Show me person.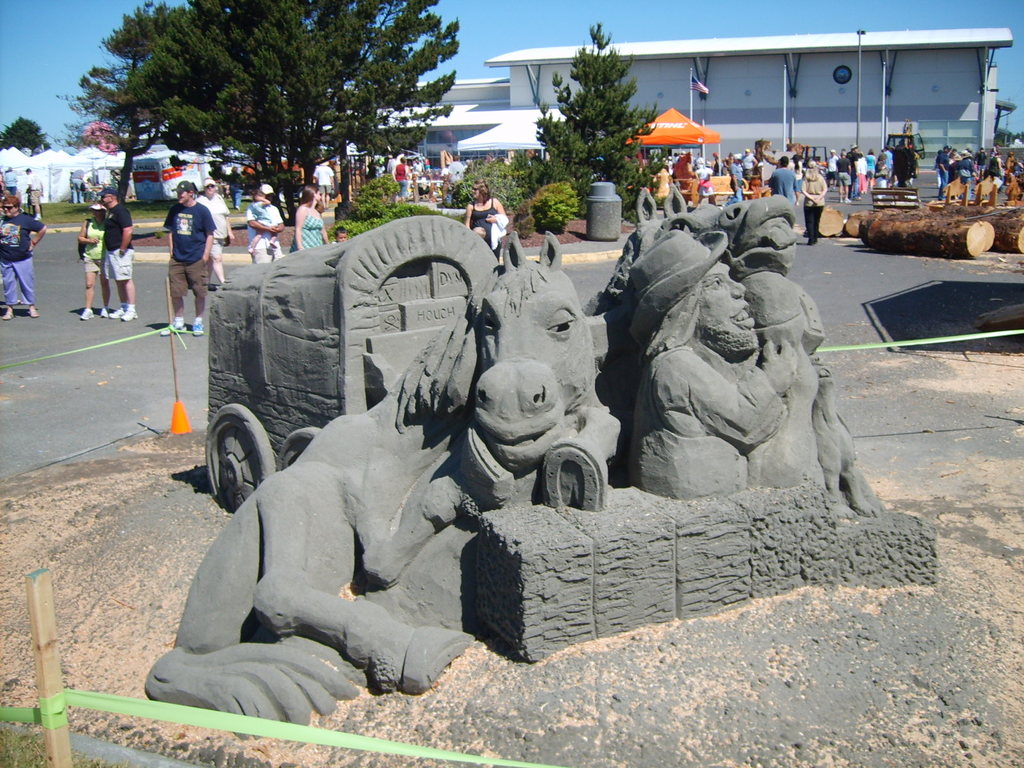
person is here: bbox=(724, 148, 751, 209).
